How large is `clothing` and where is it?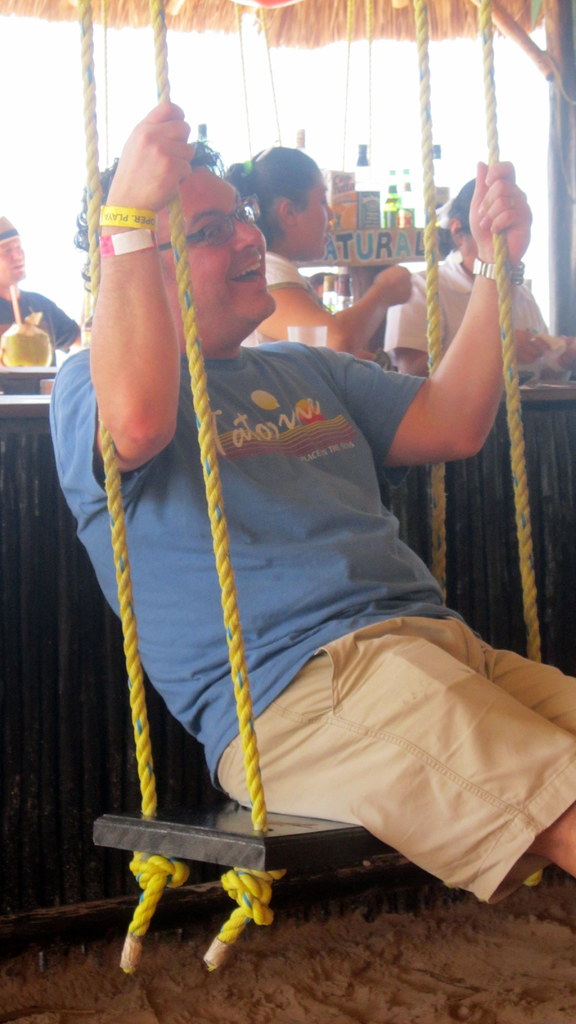
Bounding box: 376 251 552 370.
